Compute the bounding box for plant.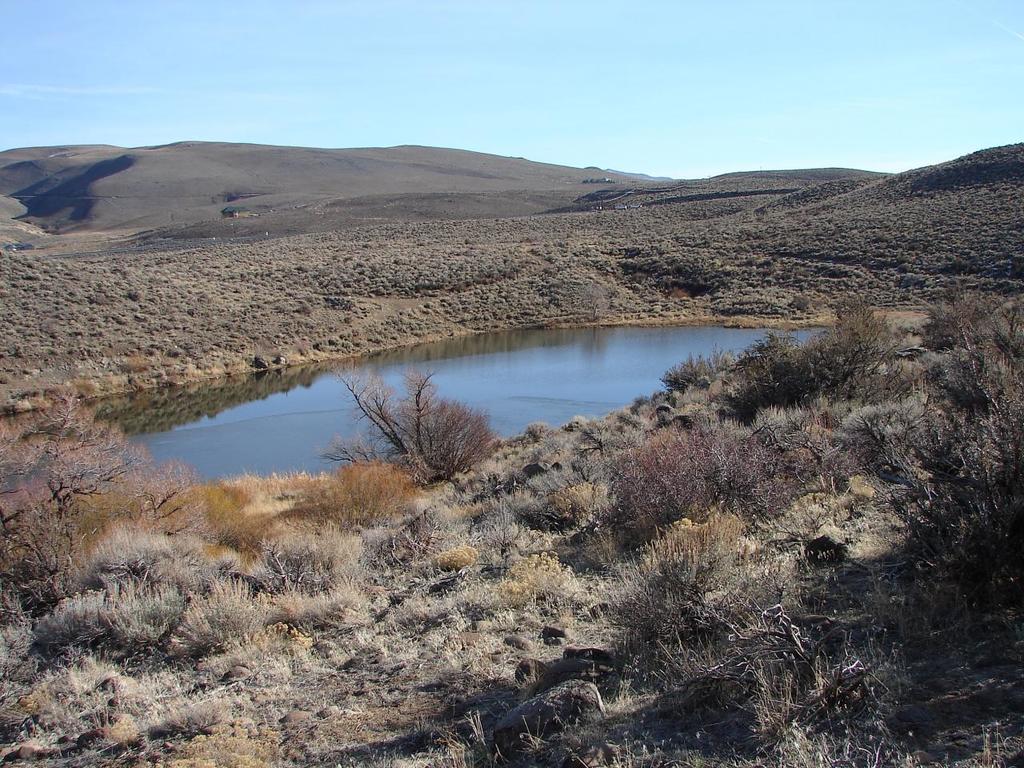
[left=434, top=537, right=482, bottom=570].
